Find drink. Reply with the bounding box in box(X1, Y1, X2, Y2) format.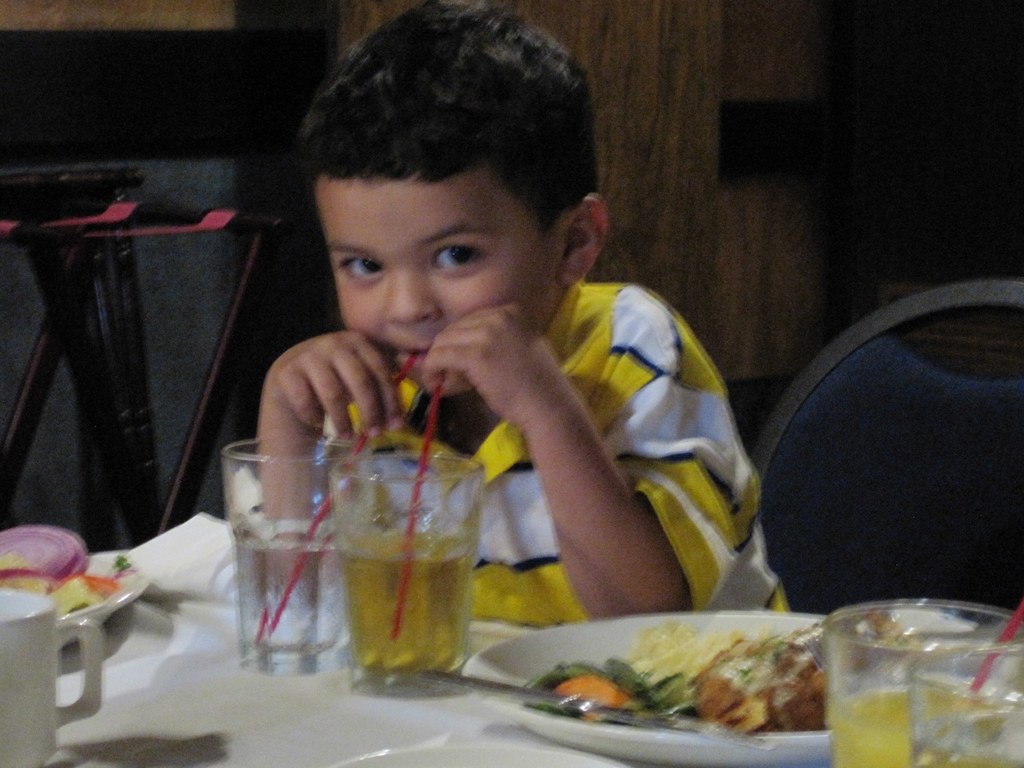
box(824, 688, 1000, 767).
